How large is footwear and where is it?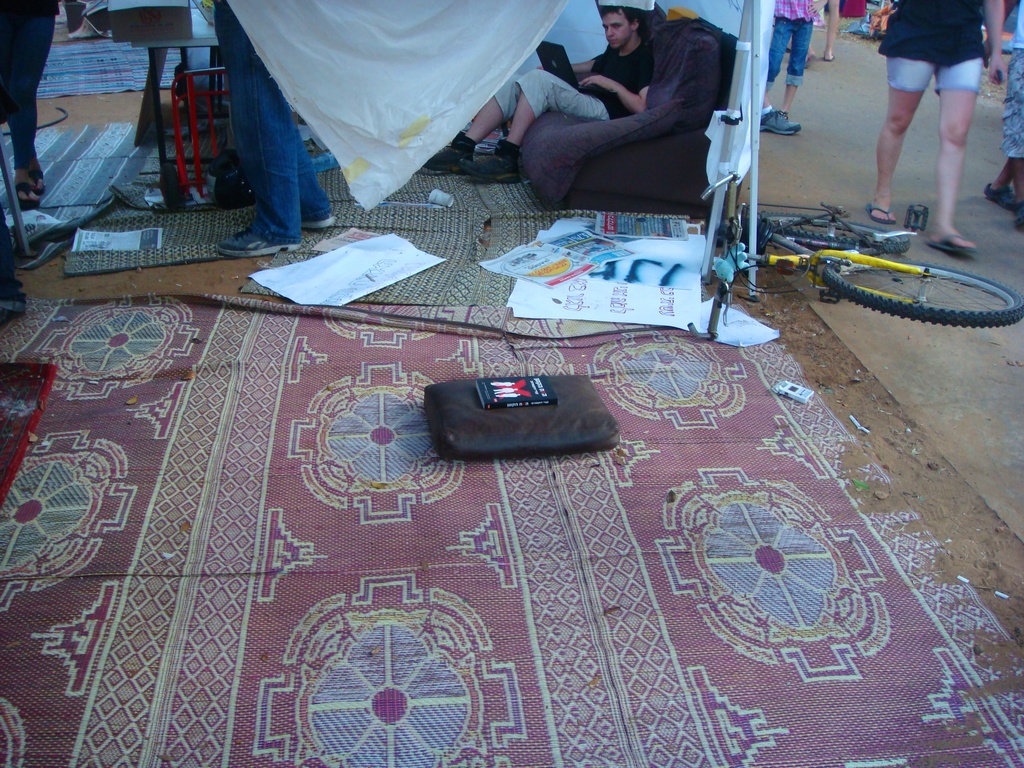
Bounding box: BBox(15, 182, 42, 210).
